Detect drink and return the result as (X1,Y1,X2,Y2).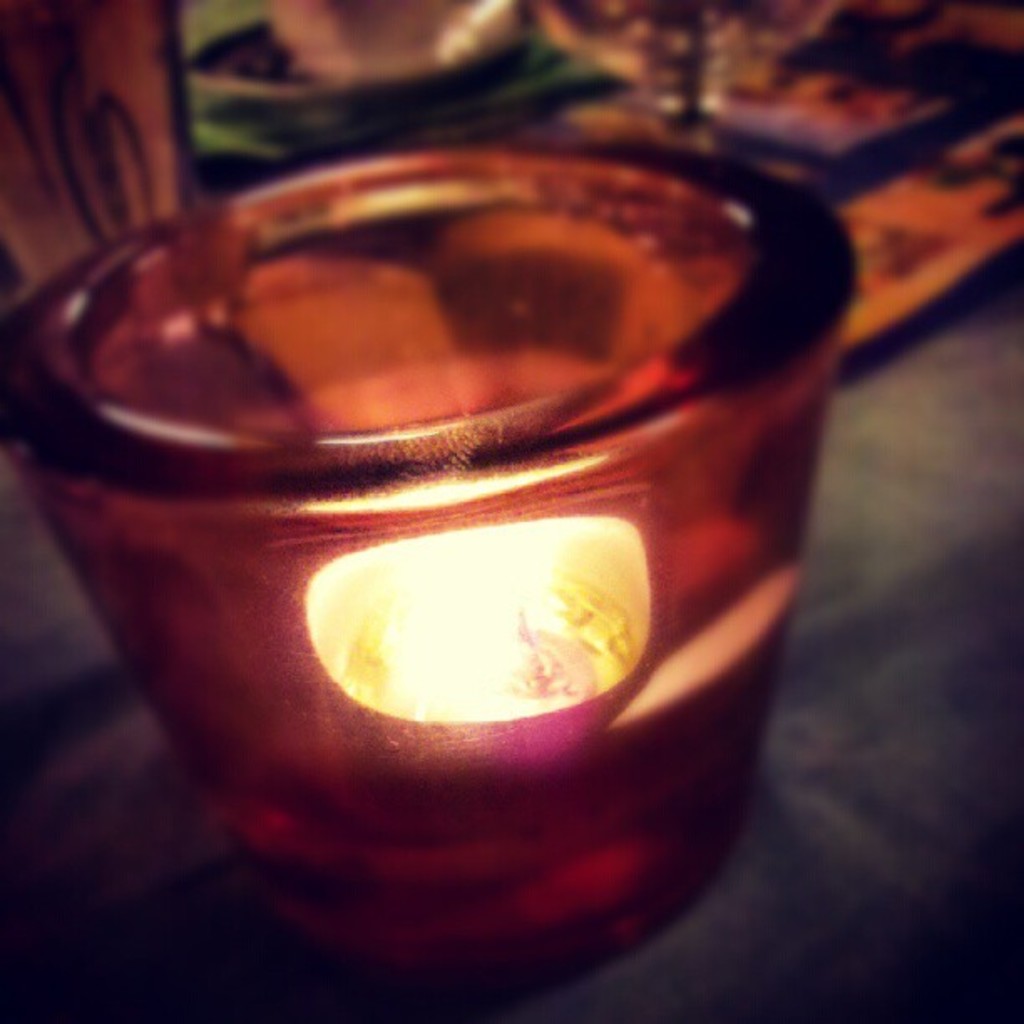
(60,32,837,1023).
